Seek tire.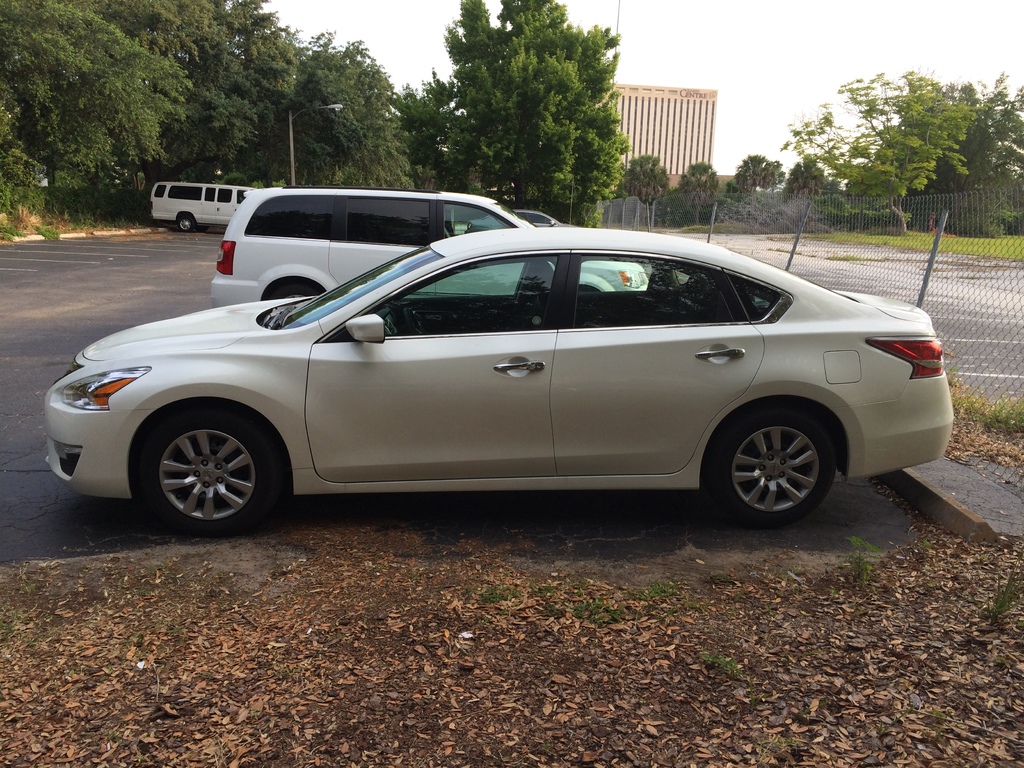
[267, 283, 323, 300].
